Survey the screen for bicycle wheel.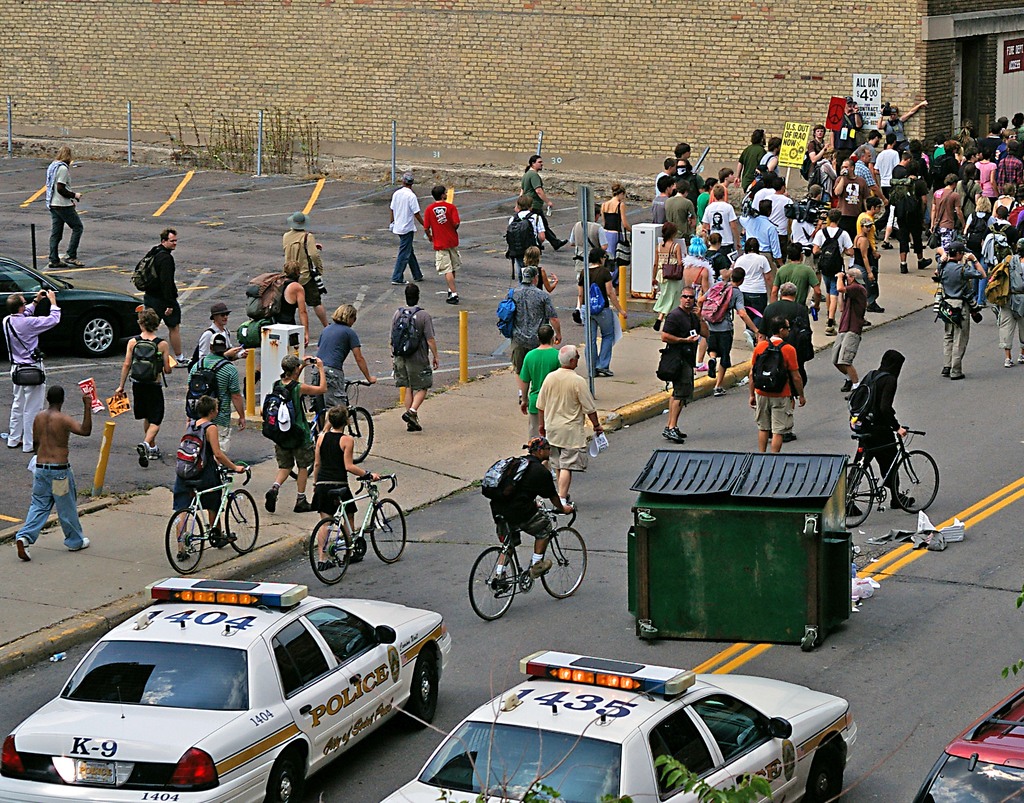
Survey found: (342, 411, 372, 465).
